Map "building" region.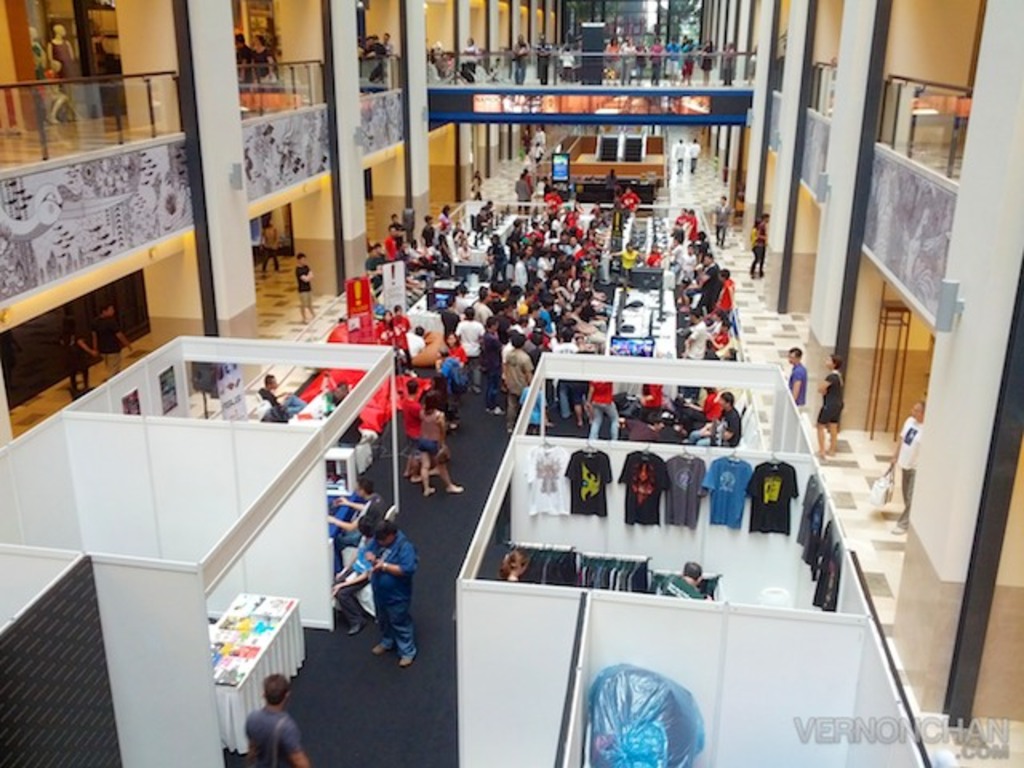
Mapped to detection(0, 0, 1022, 766).
